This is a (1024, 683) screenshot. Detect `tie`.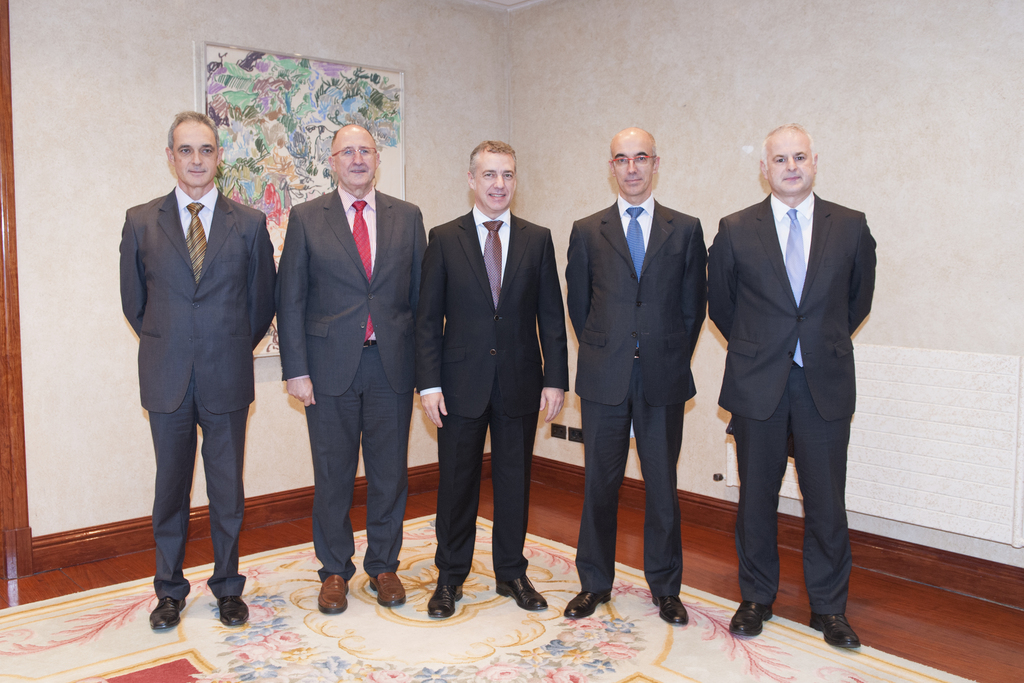
[left=182, top=205, right=206, bottom=290].
